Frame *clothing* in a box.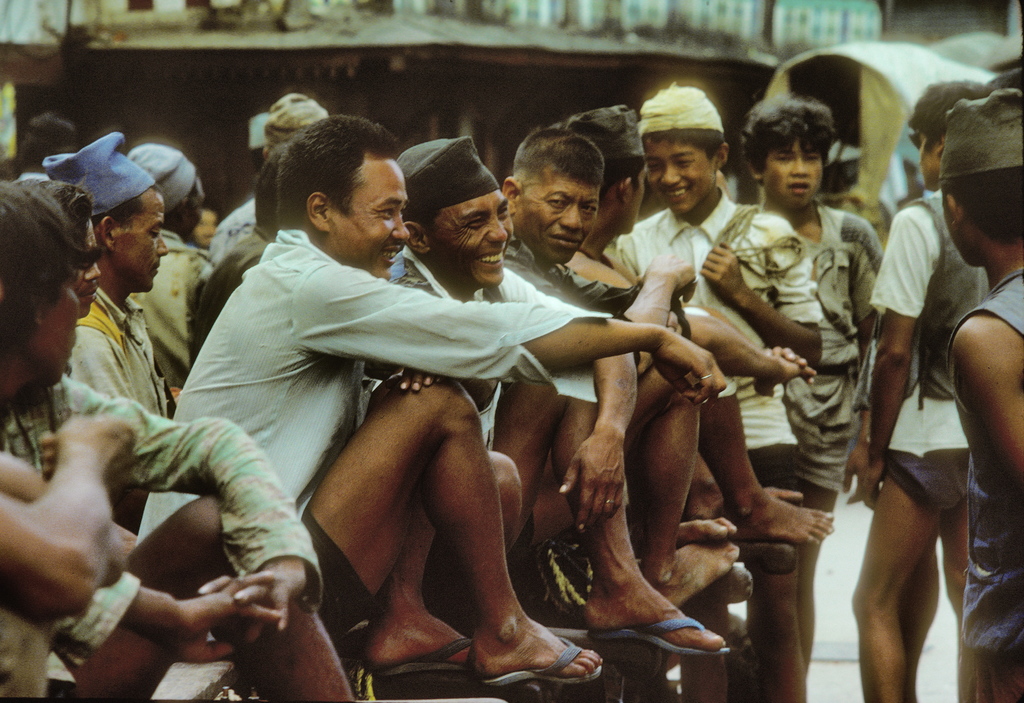
<region>141, 222, 219, 383</region>.
